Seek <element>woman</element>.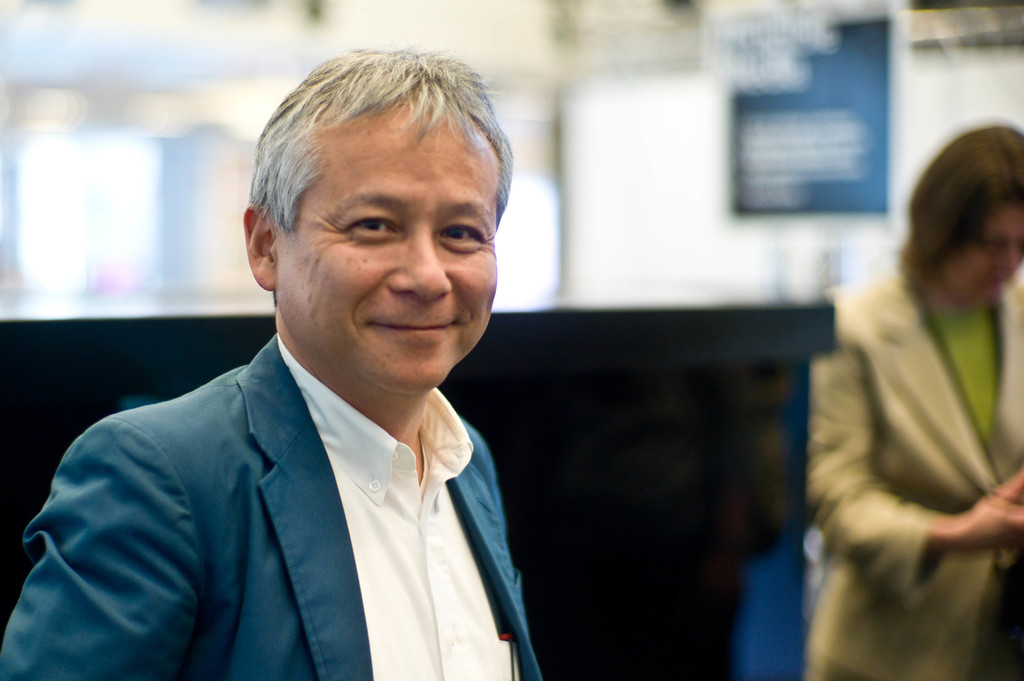
801/122/1023/659.
